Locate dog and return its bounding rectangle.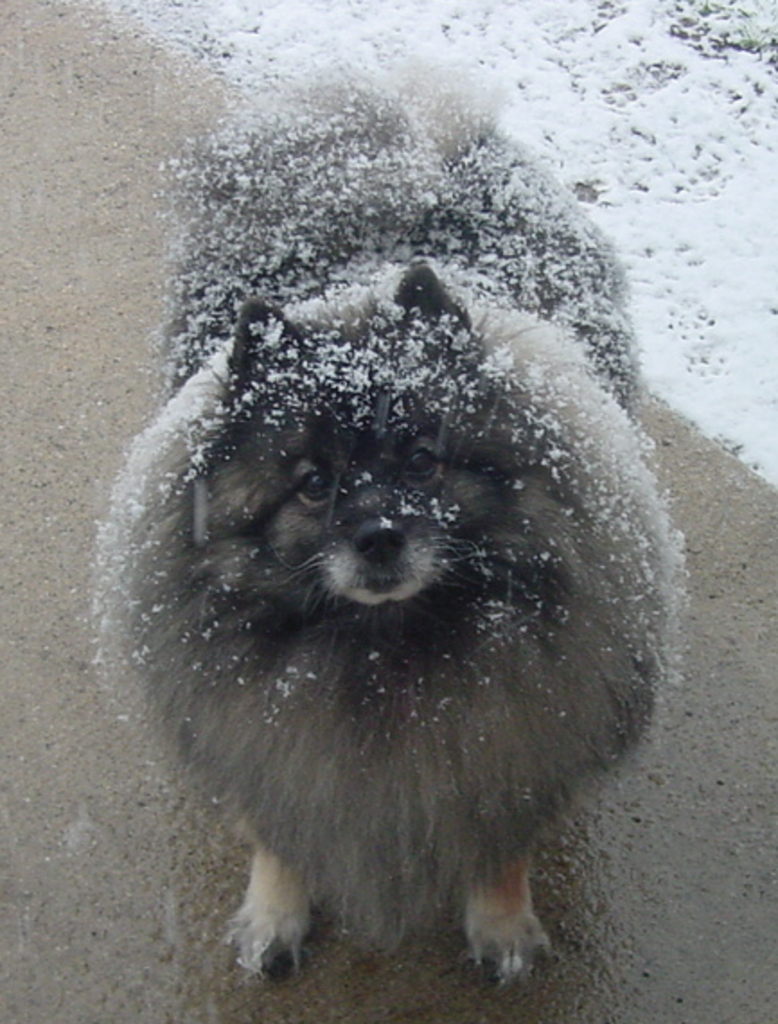
[x1=86, y1=59, x2=694, y2=979].
